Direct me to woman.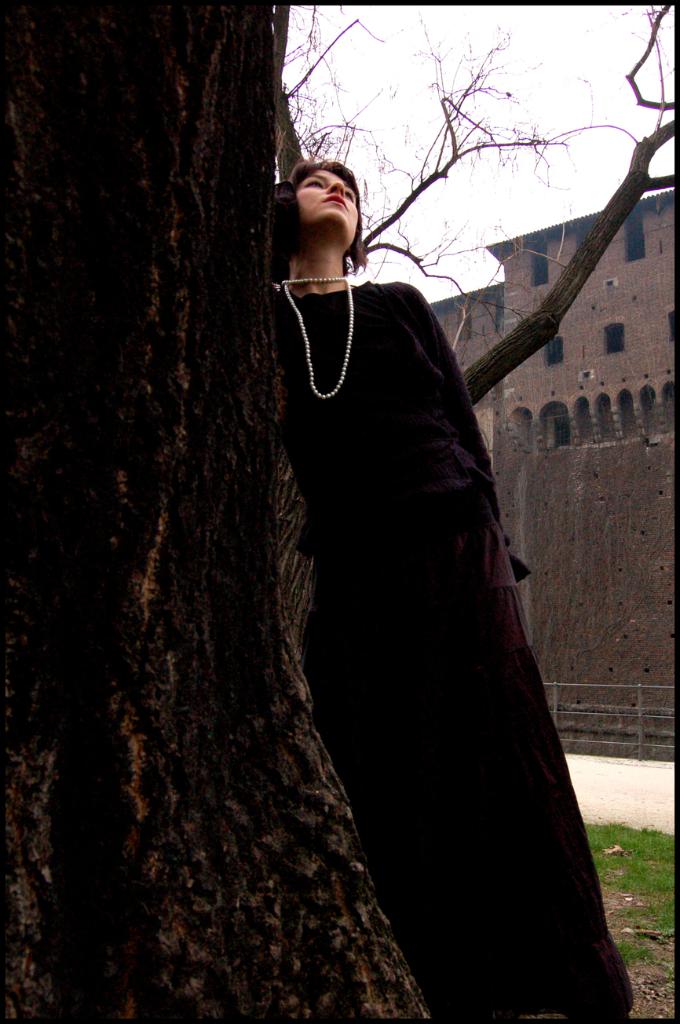
Direction: {"left": 266, "top": 159, "right": 634, "bottom": 1023}.
